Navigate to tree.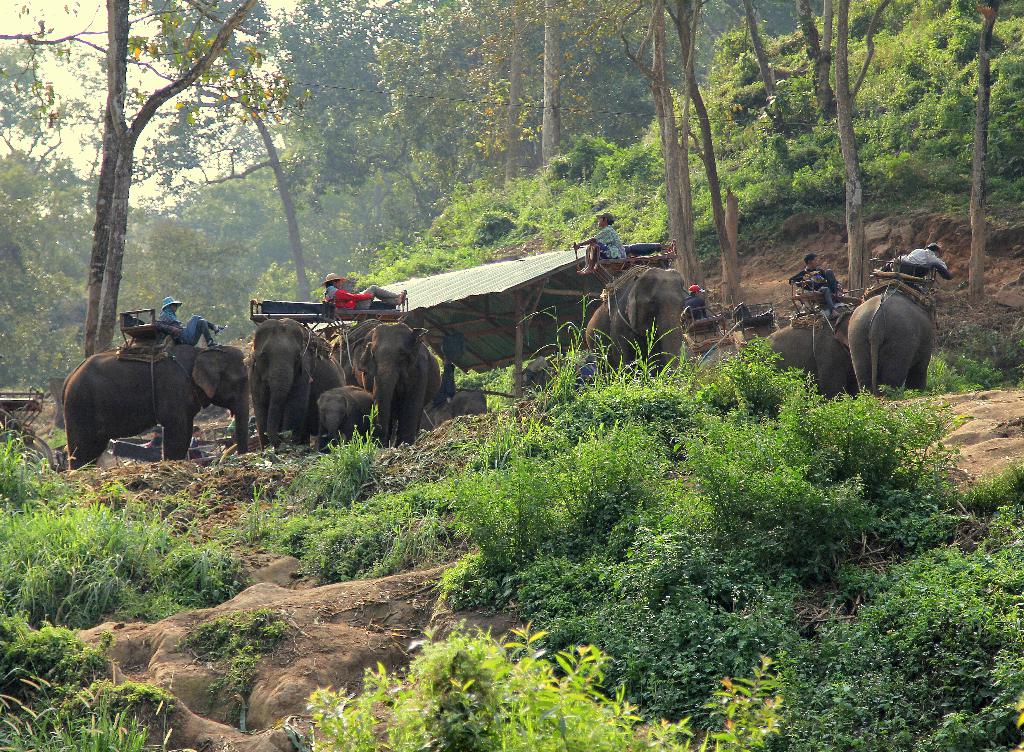
Navigation target: Rect(0, 0, 316, 361).
